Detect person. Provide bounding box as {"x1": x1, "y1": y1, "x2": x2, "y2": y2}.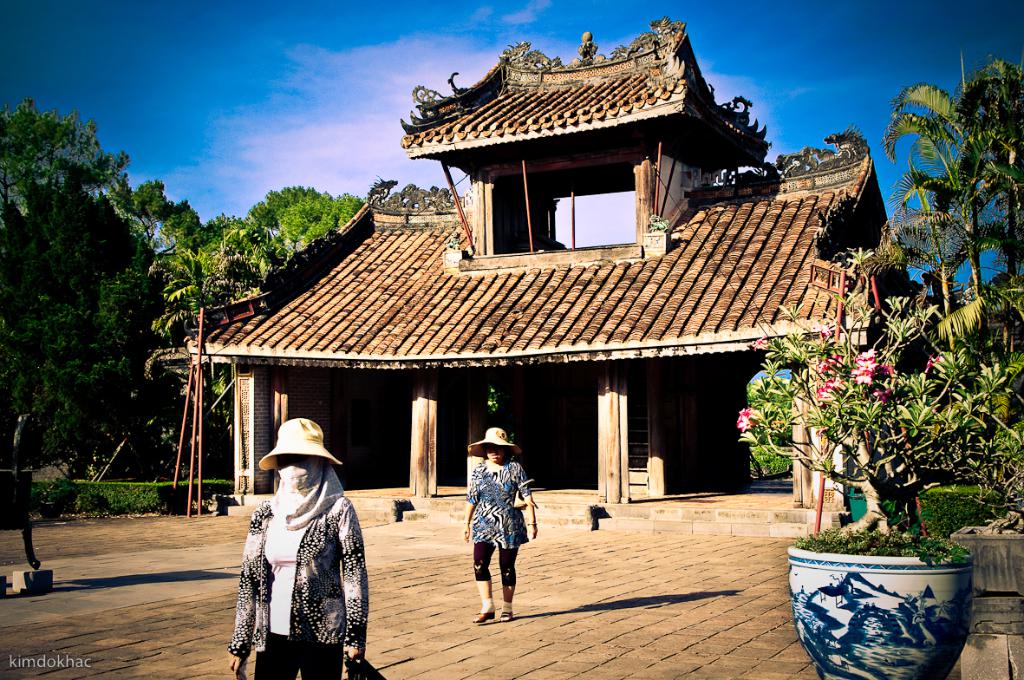
{"x1": 229, "y1": 415, "x2": 358, "y2": 679}.
